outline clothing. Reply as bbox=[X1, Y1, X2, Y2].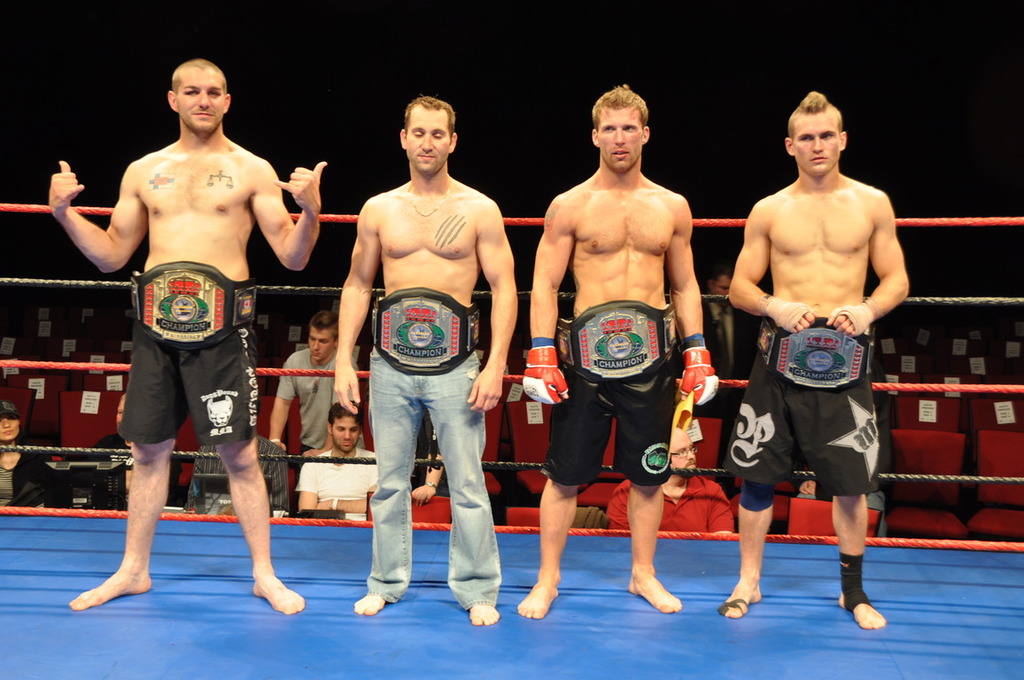
bbox=[275, 342, 344, 450].
